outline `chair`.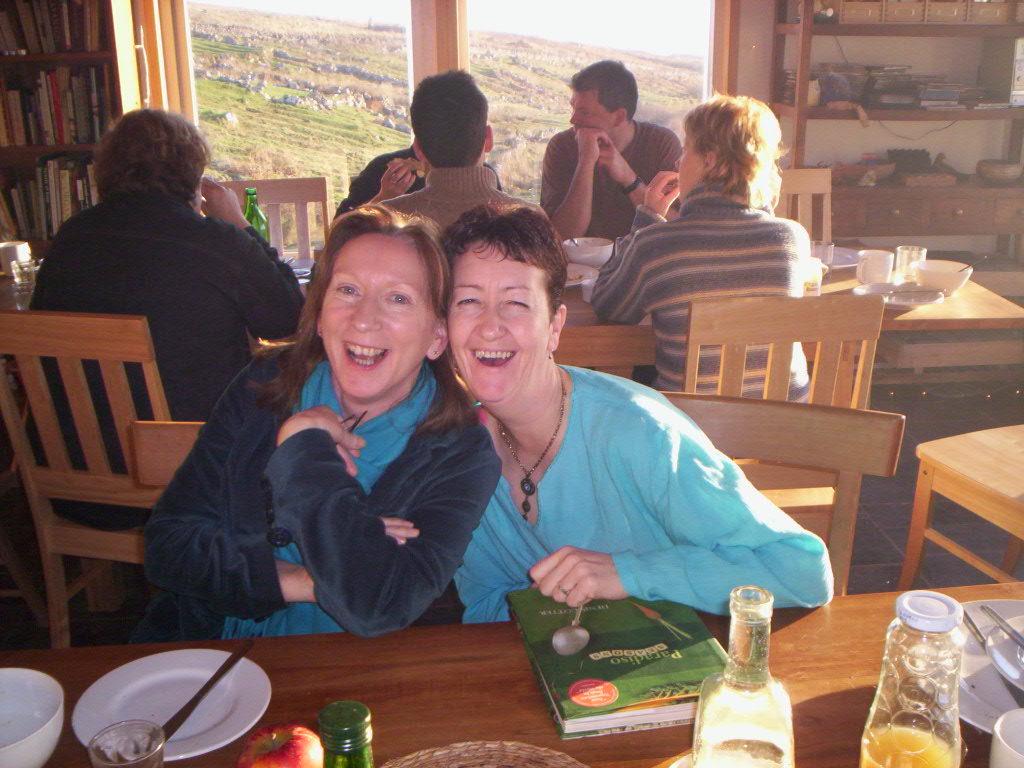
Outline: rect(221, 171, 338, 343).
